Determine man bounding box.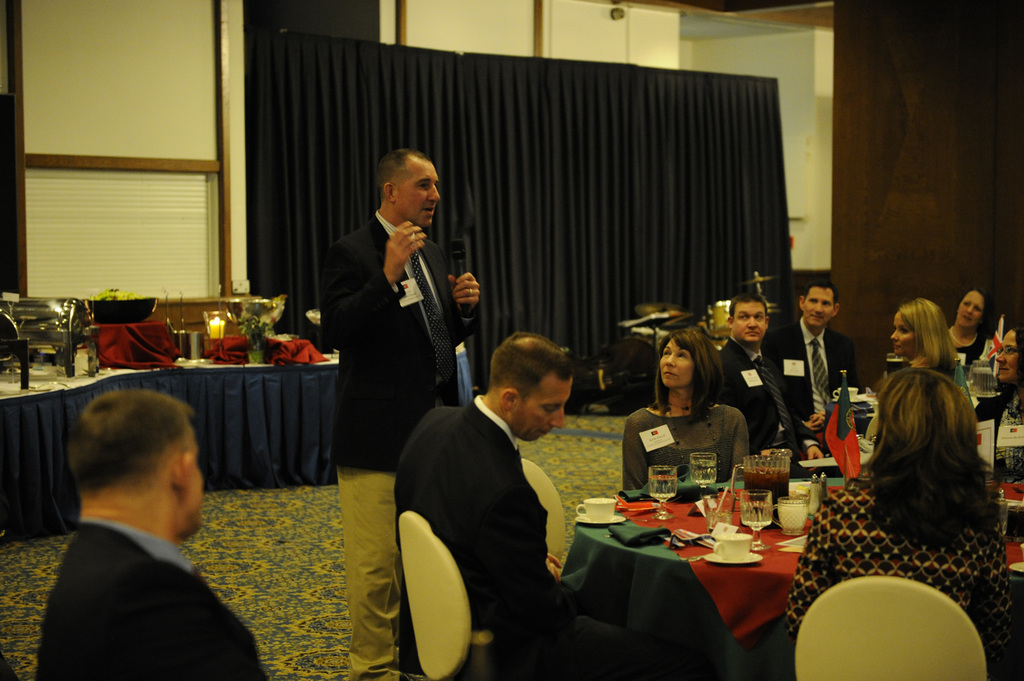
Determined: [x1=382, y1=340, x2=683, y2=680].
